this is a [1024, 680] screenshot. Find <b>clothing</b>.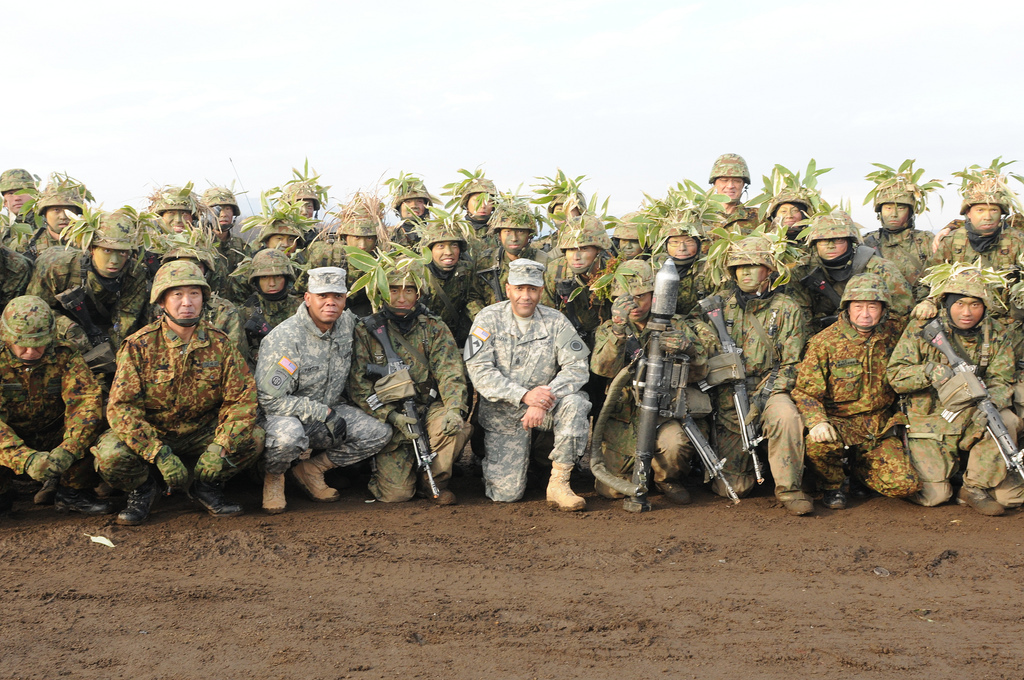
Bounding box: region(258, 308, 388, 480).
